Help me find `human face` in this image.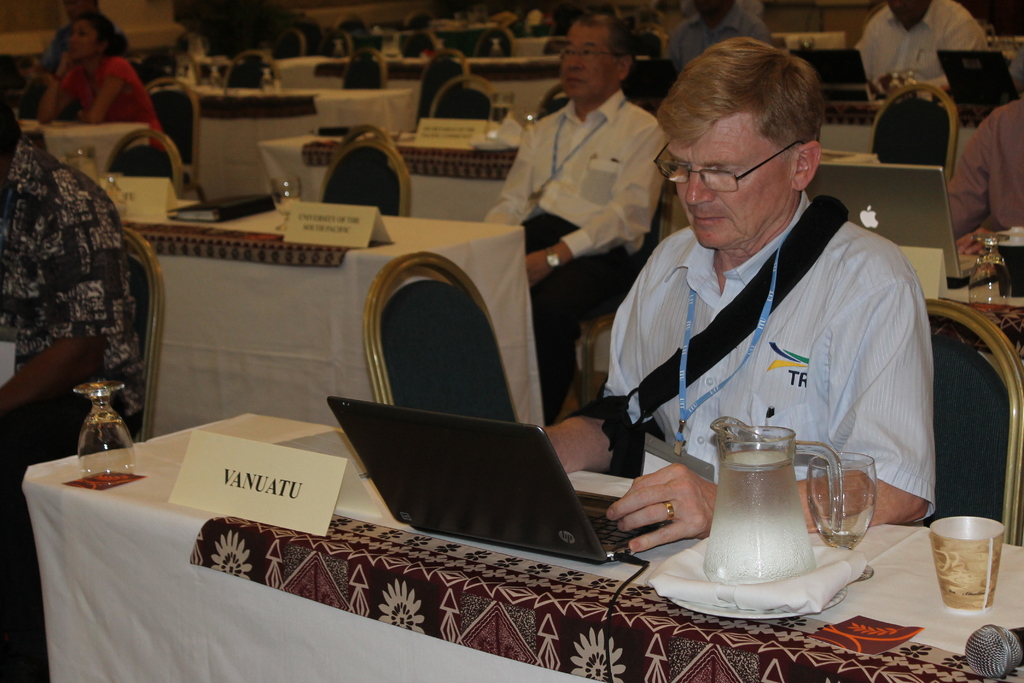
Found it: [887, 0, 925, 21].
